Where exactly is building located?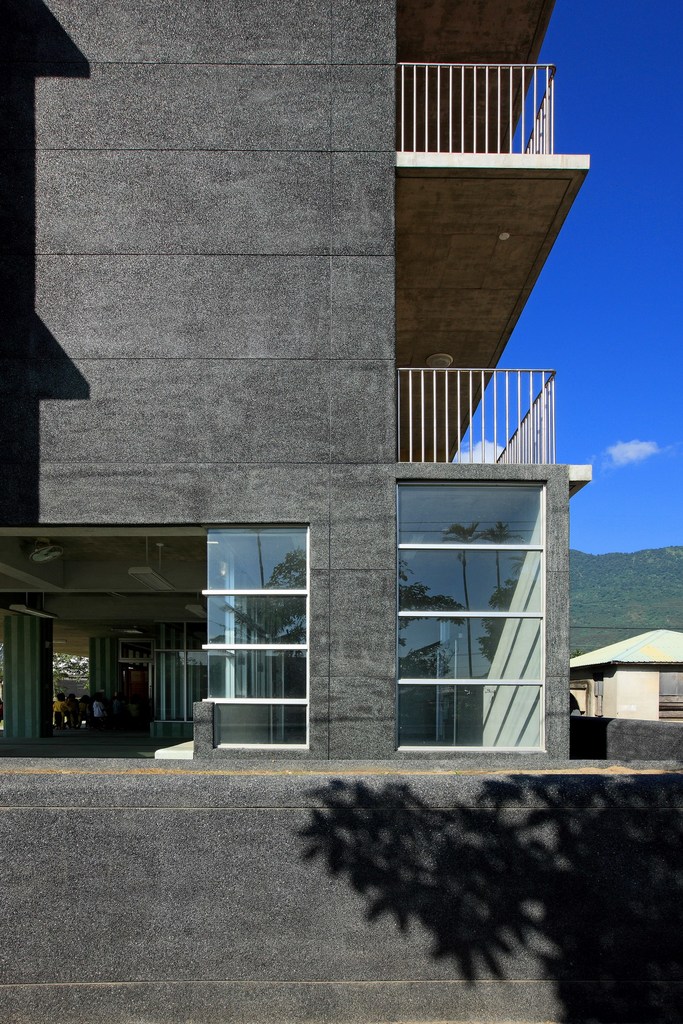
Its bounding box is [x1=0, y1=0, x2=593, y2=771].
